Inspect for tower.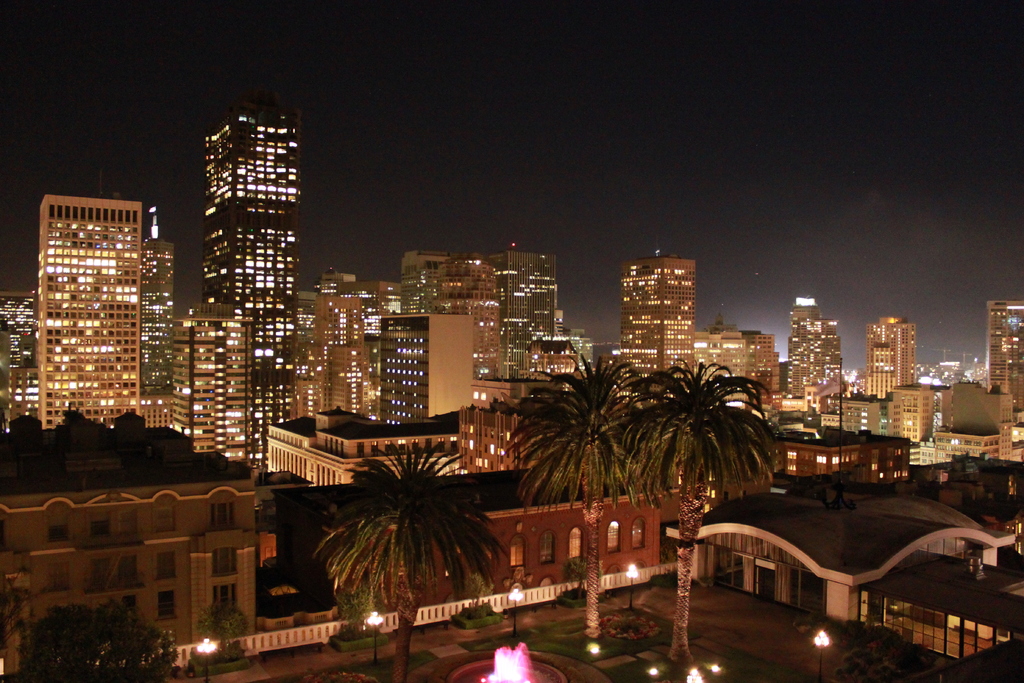
Inspection: 886/378/934/444.
